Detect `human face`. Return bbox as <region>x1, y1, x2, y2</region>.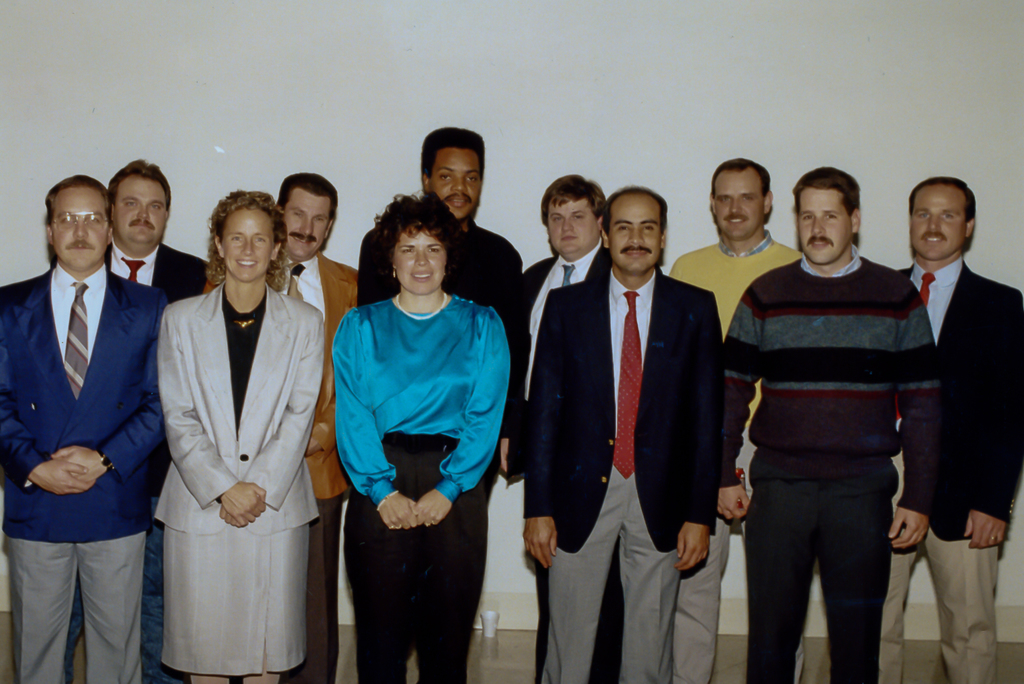
<region>394, 226, 445, 292</region>.
